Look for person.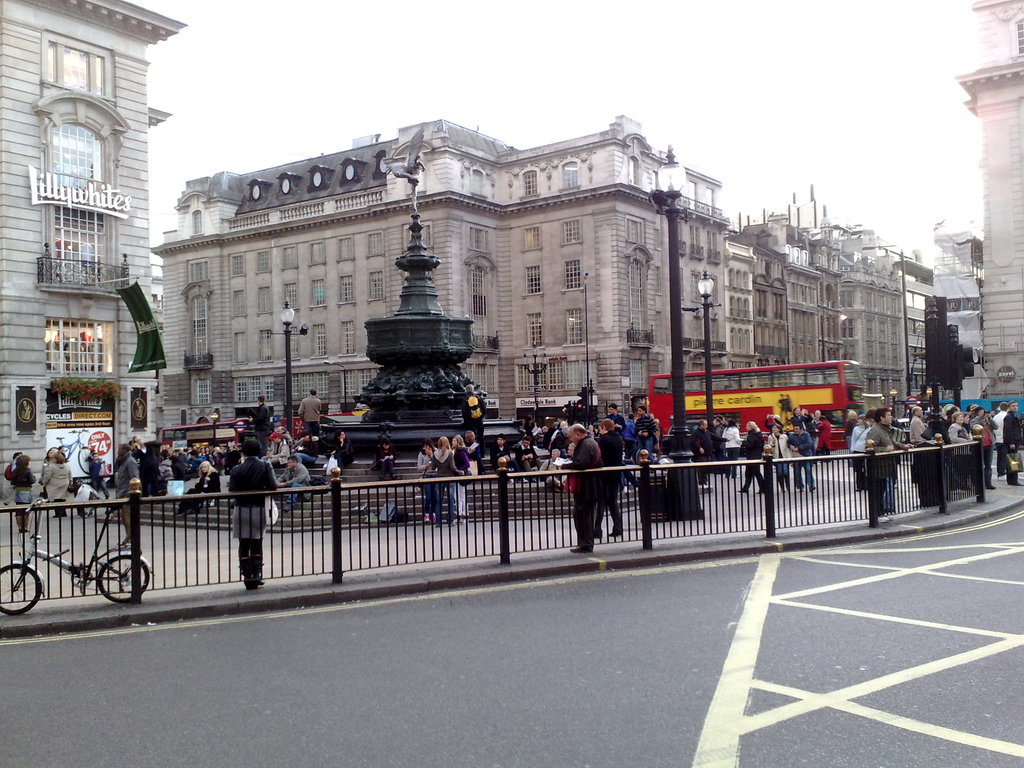
Found: Rect(12, 452, 36, 527).
